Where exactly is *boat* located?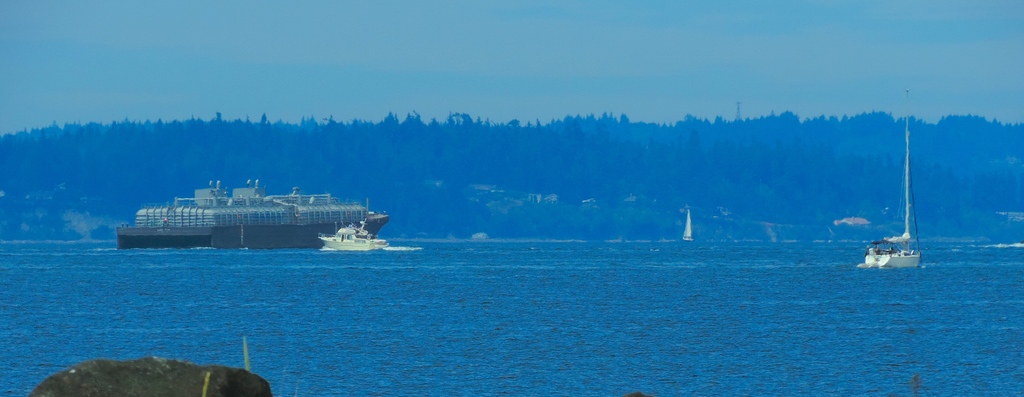
Its bounding box is {"left": 860, "top": 127, "right": 924, "bottom": 263}.
